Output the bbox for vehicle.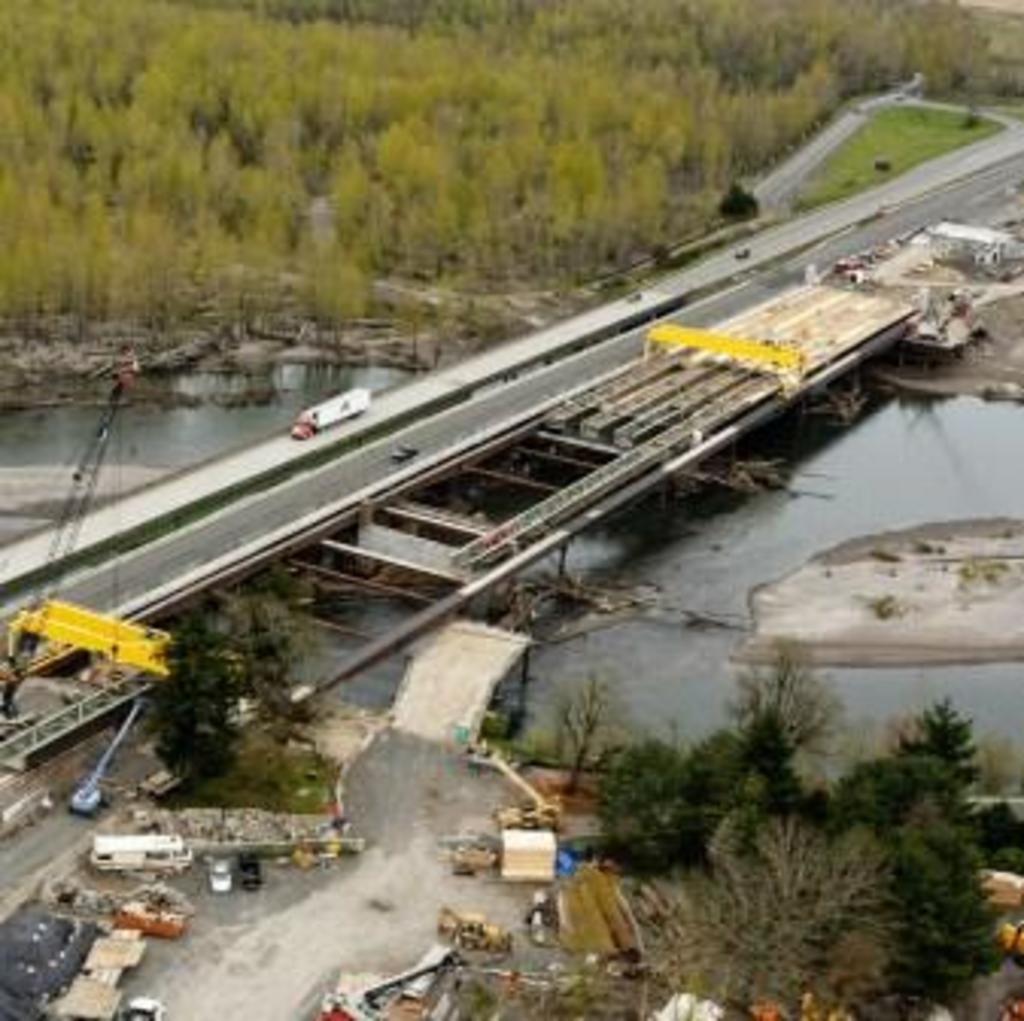
x1=0, y1=362, x2=179, y2=751.
